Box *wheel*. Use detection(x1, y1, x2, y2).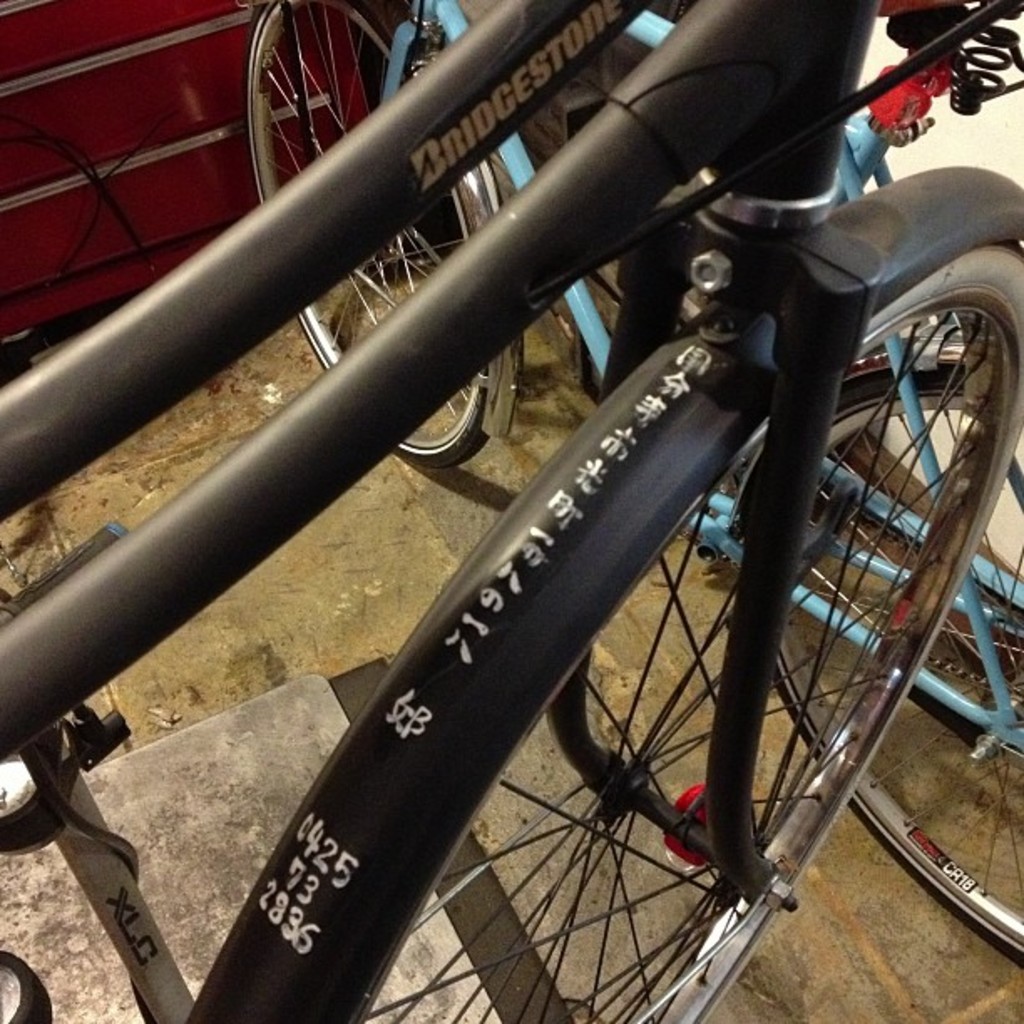
detection(740, 325, 1022, 980).
